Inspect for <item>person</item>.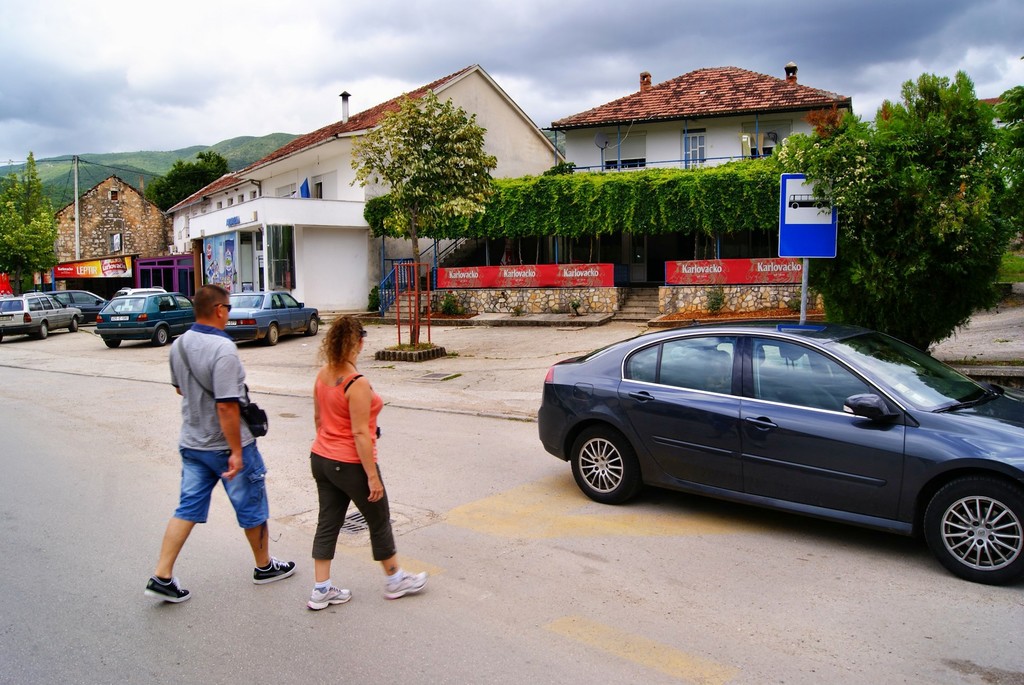
Inspection: box=[140, 281, 303, 613].
